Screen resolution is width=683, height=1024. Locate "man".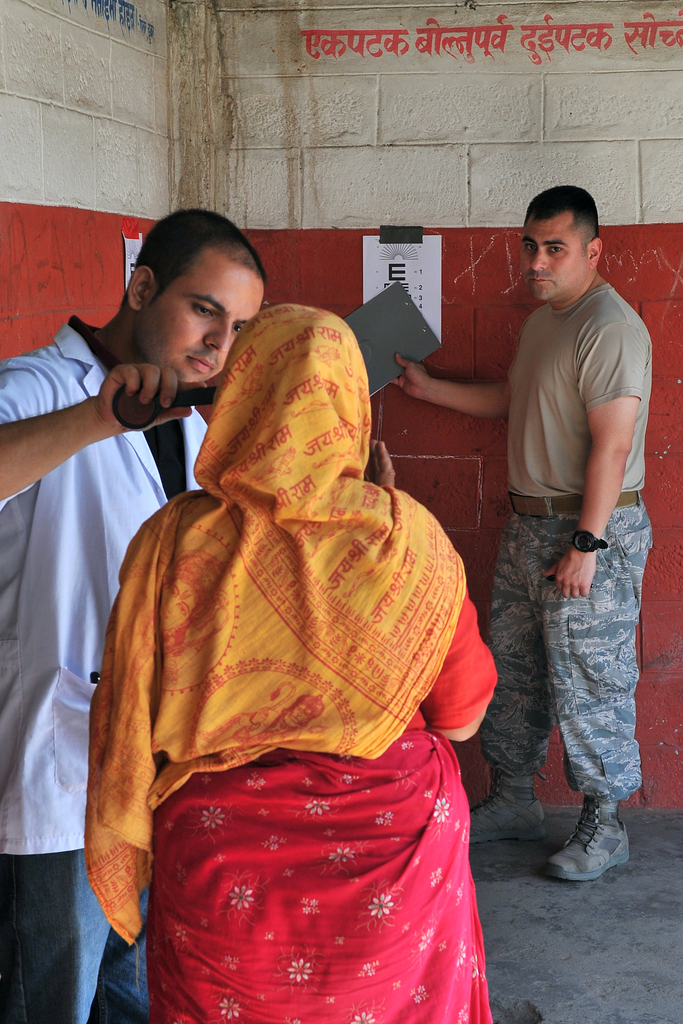
bbox=[384, 180, 652, 888].
